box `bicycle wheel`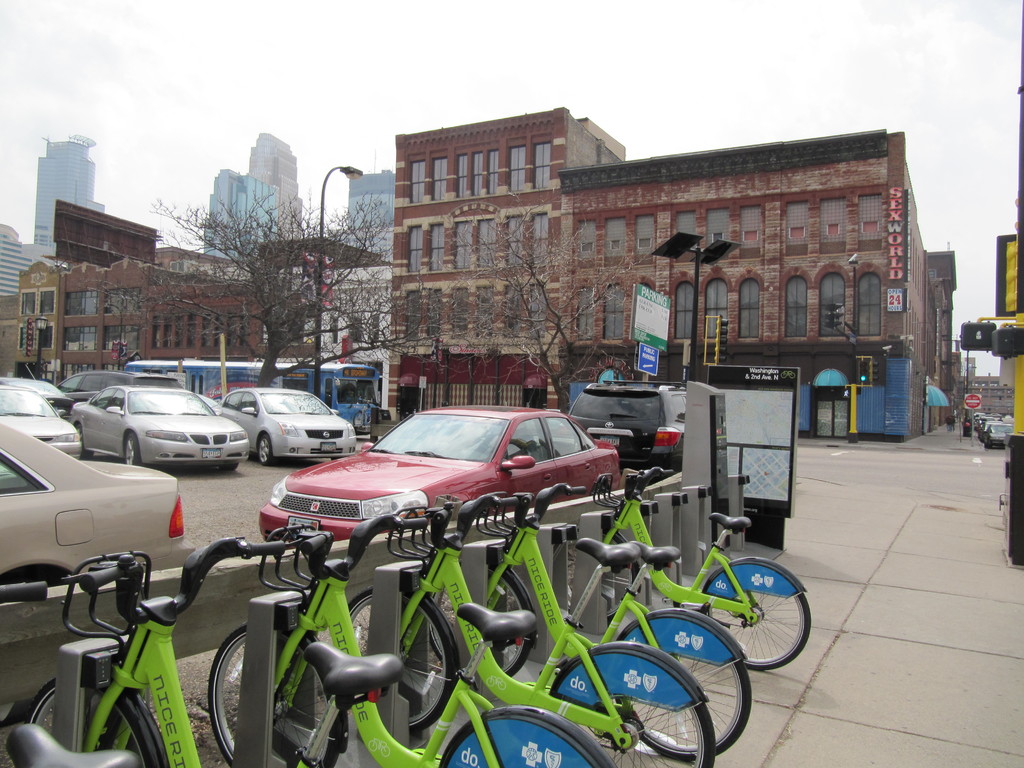
547 639 713 767
